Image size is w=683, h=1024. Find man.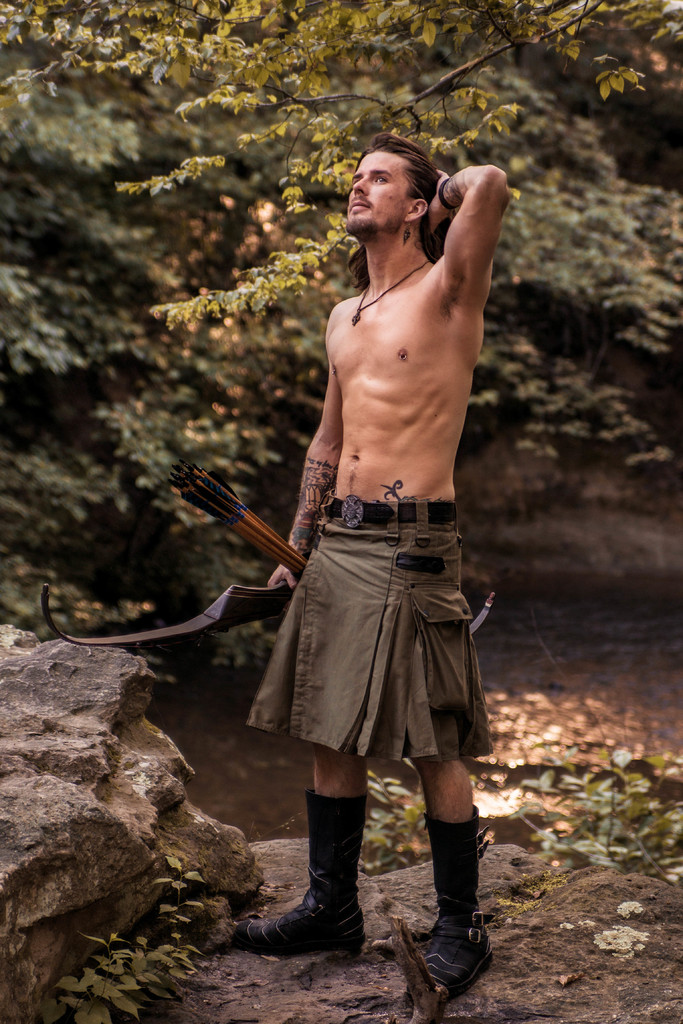
detection(182, 145, 520, 943).
